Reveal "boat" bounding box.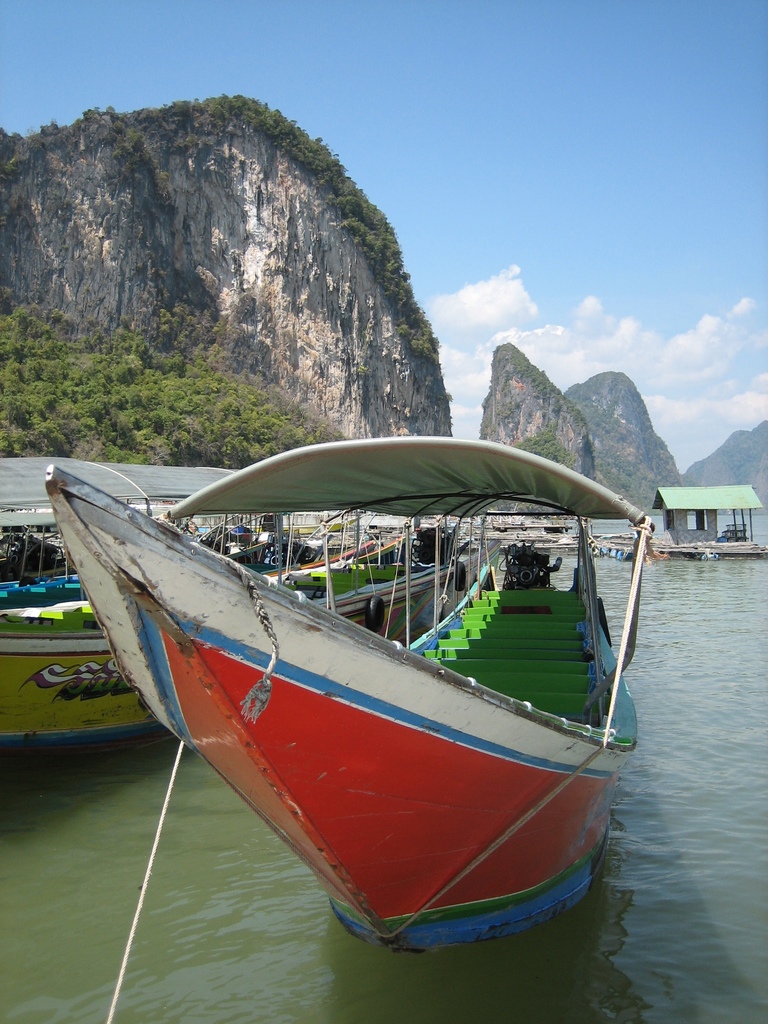
Revealed: box=[0, 464, 261, 749].
